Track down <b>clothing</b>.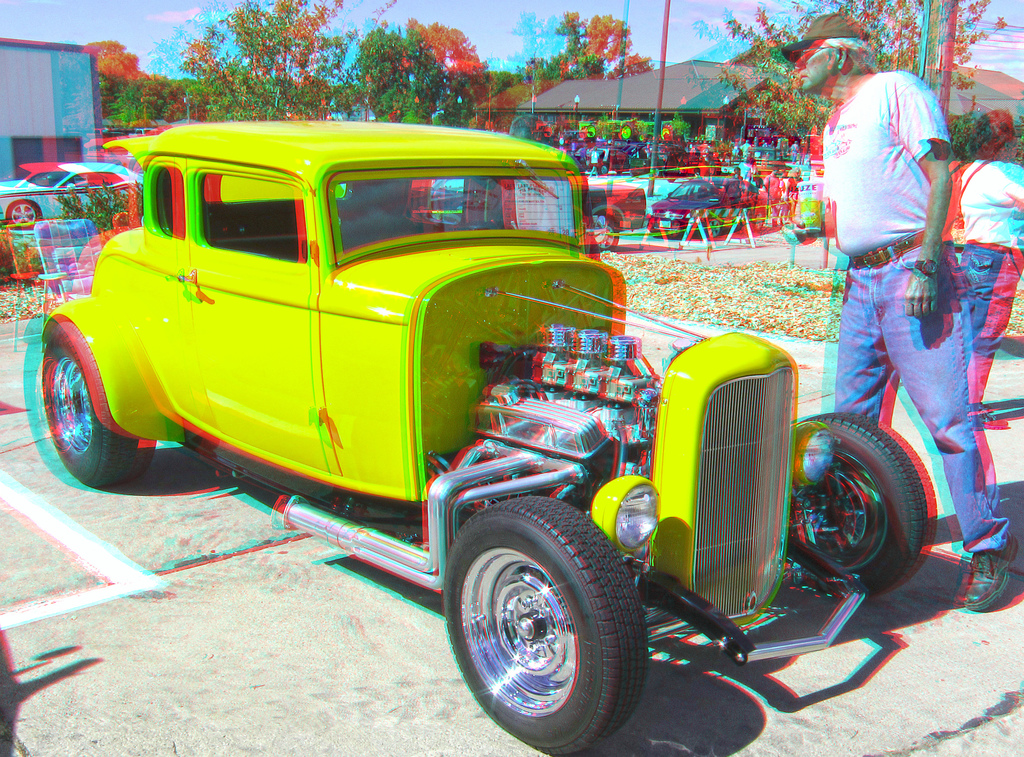
Tracked to [x1=818, y1=69, x2=1020, y2=573].
